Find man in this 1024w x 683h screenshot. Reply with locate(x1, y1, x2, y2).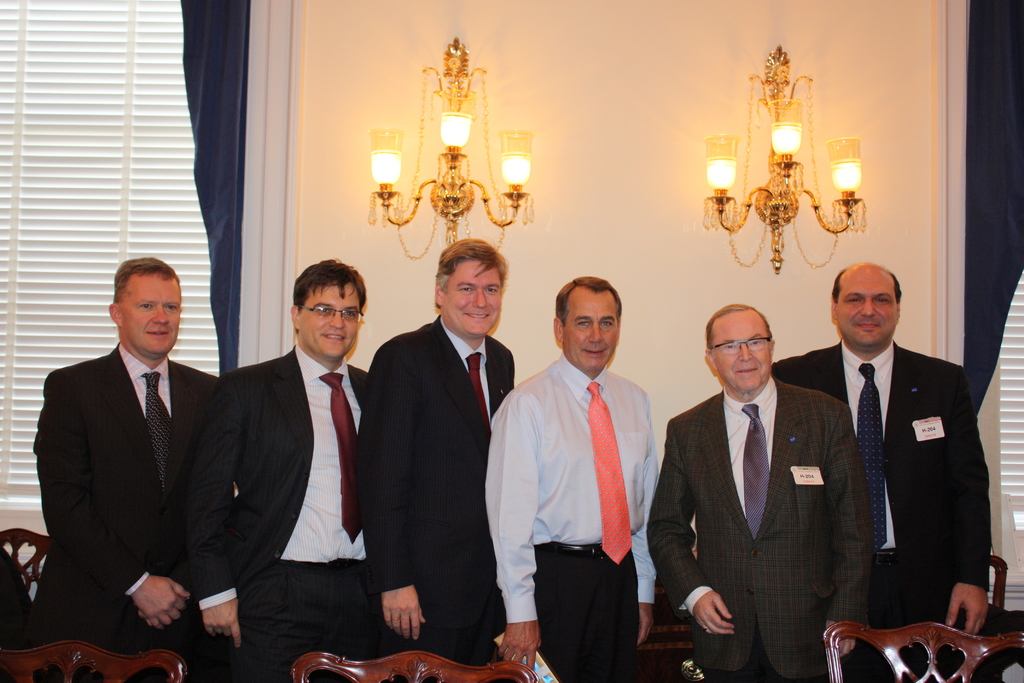
locate(184, 254, 399, 682).
